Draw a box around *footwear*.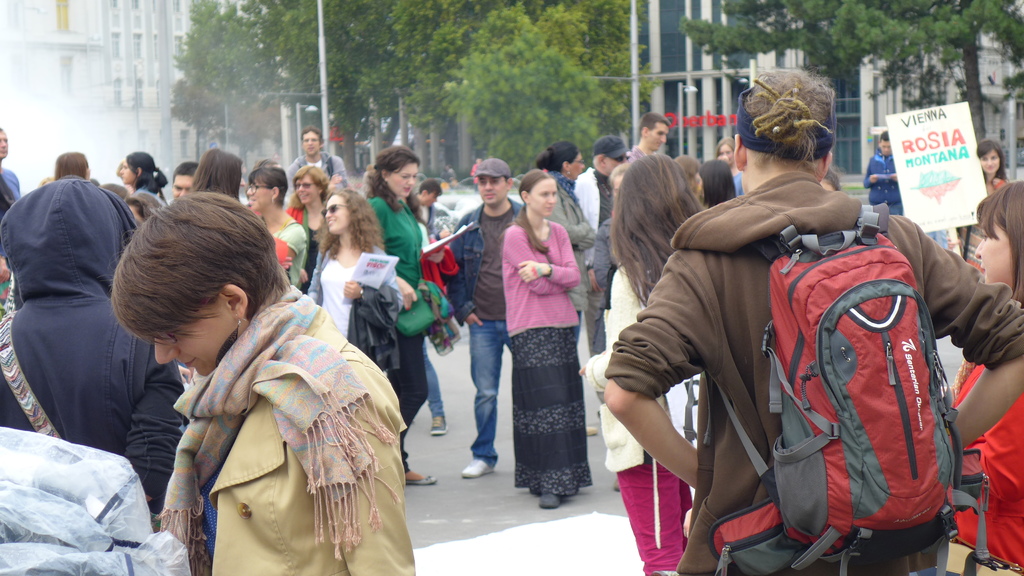
{"x1": 587, "y1": 424, "x2": 599, "y2": 436}.
